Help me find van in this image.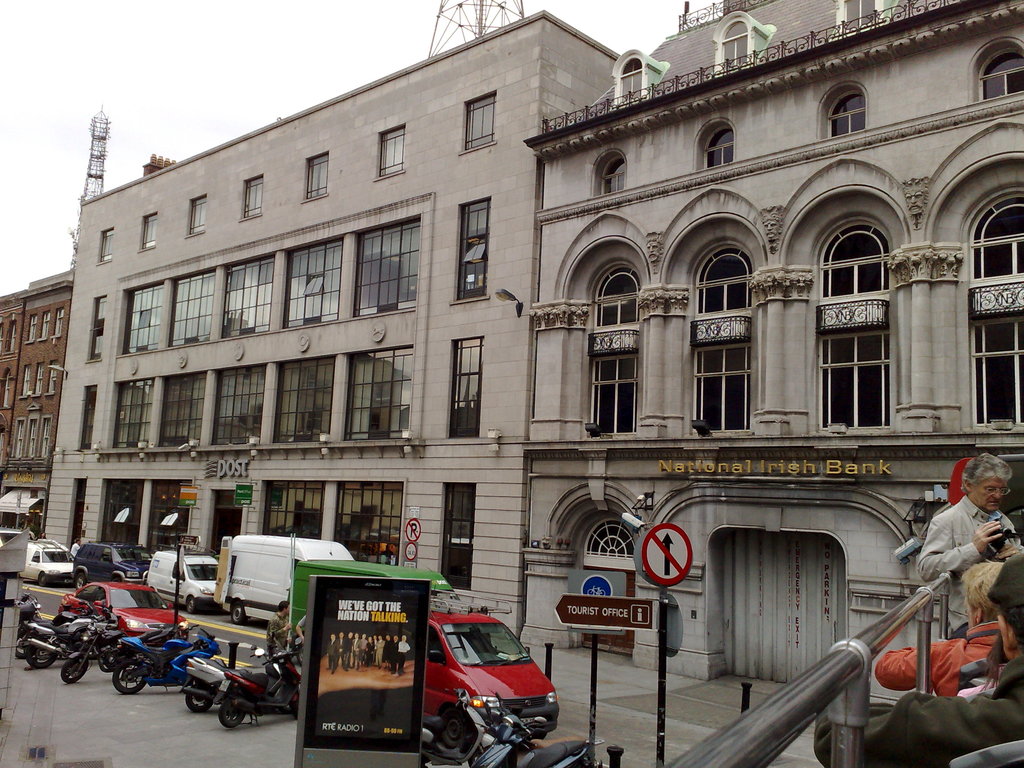
Found it: (147, 546, 219, 616).
